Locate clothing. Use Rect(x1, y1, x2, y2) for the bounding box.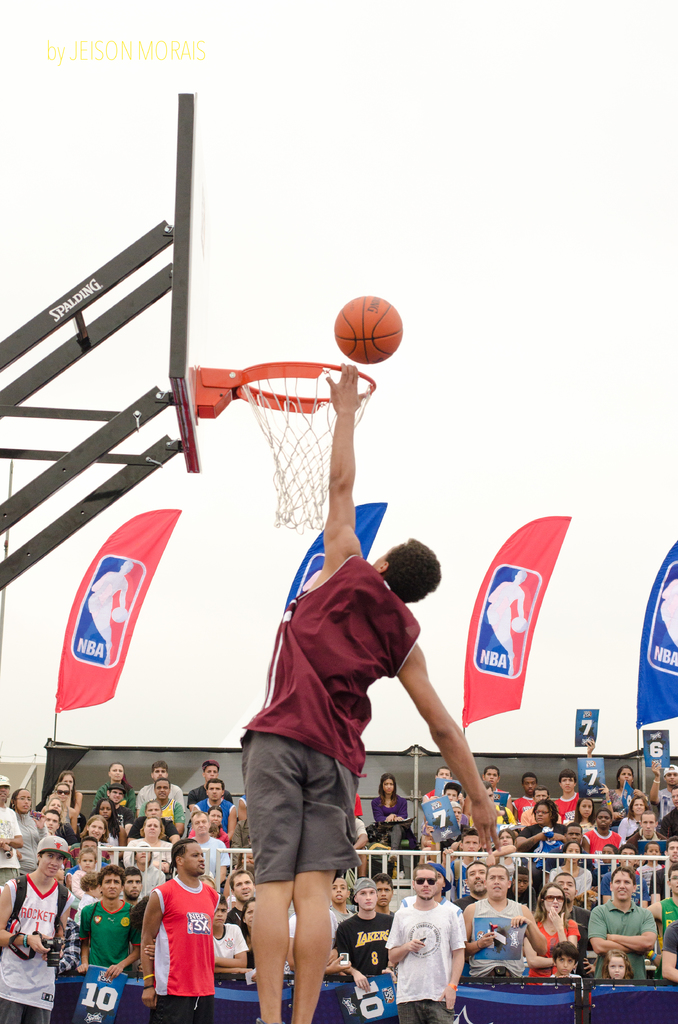
Rect(489, 840, 524, 881).
